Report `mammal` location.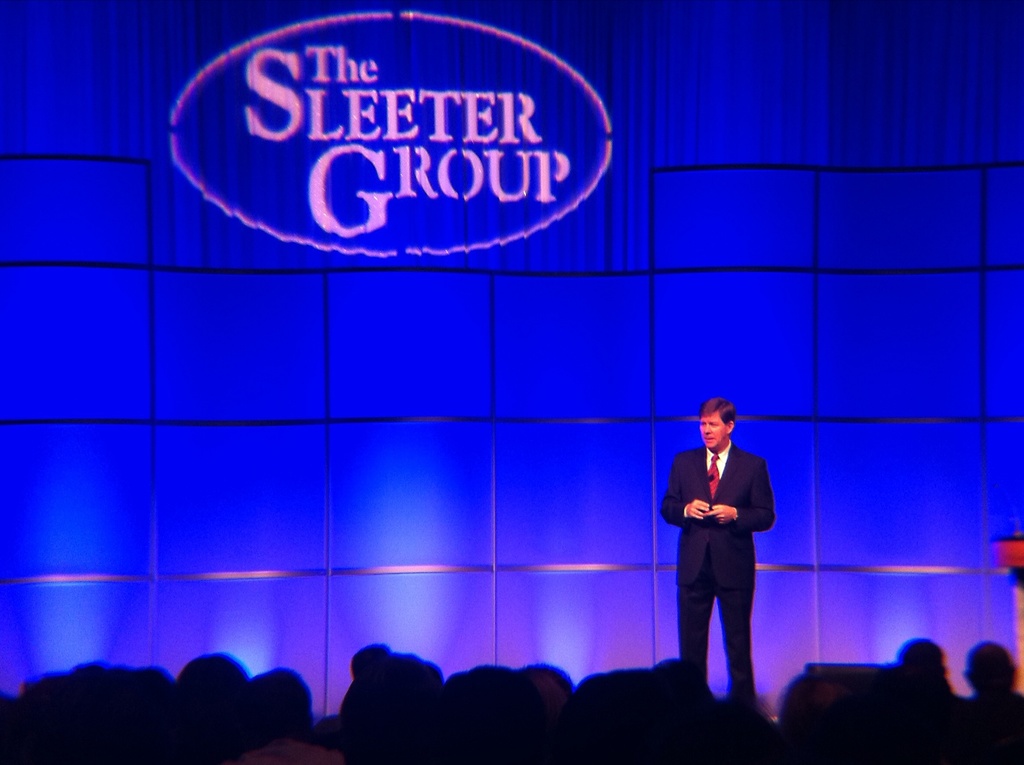
Report: x1=675, y1=401, x2=786, y2=679.
